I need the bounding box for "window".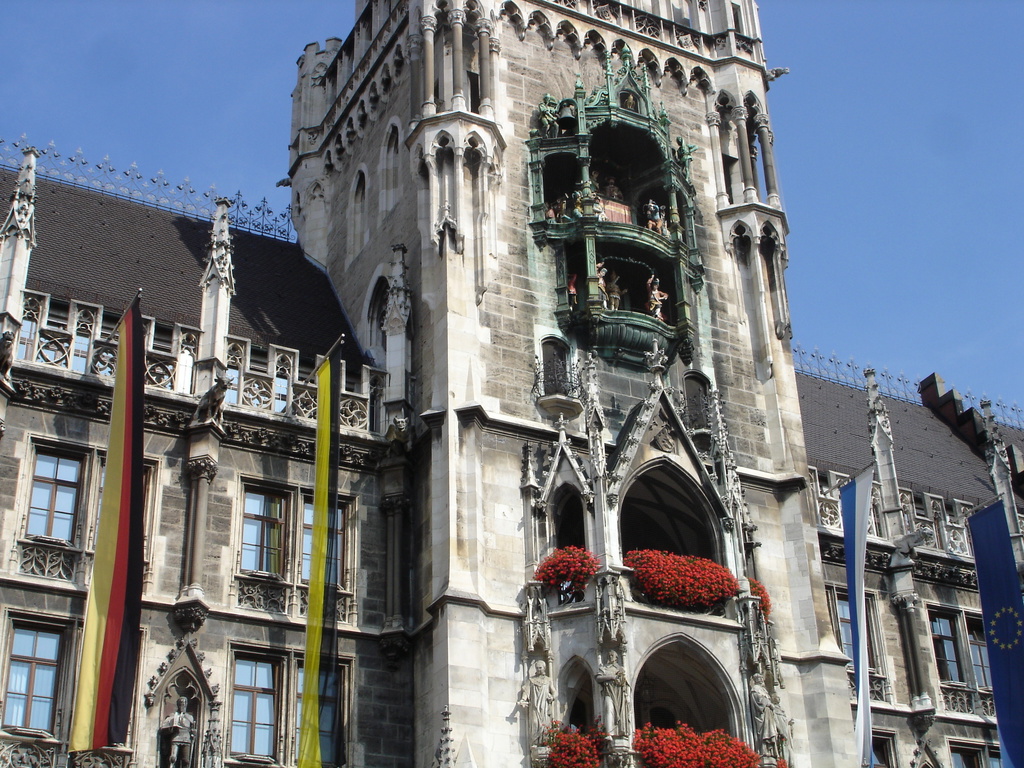
Here it is: <box>303,500,353,593</box>.
